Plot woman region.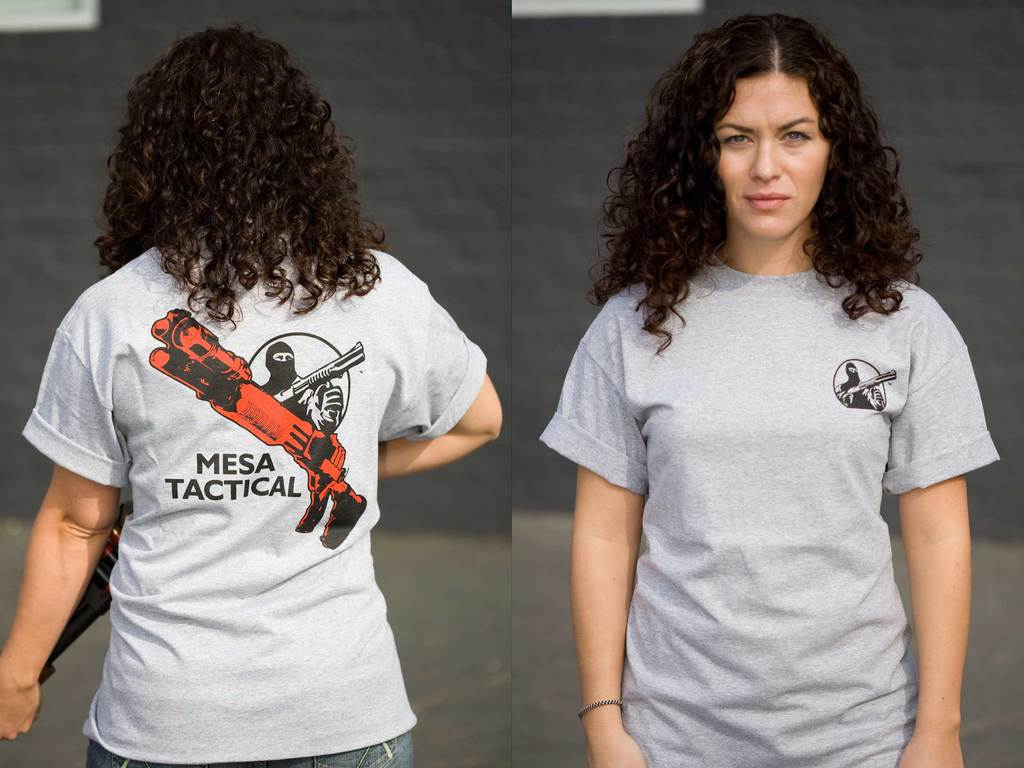
Plotted at [490, 31, 1003, 767].
